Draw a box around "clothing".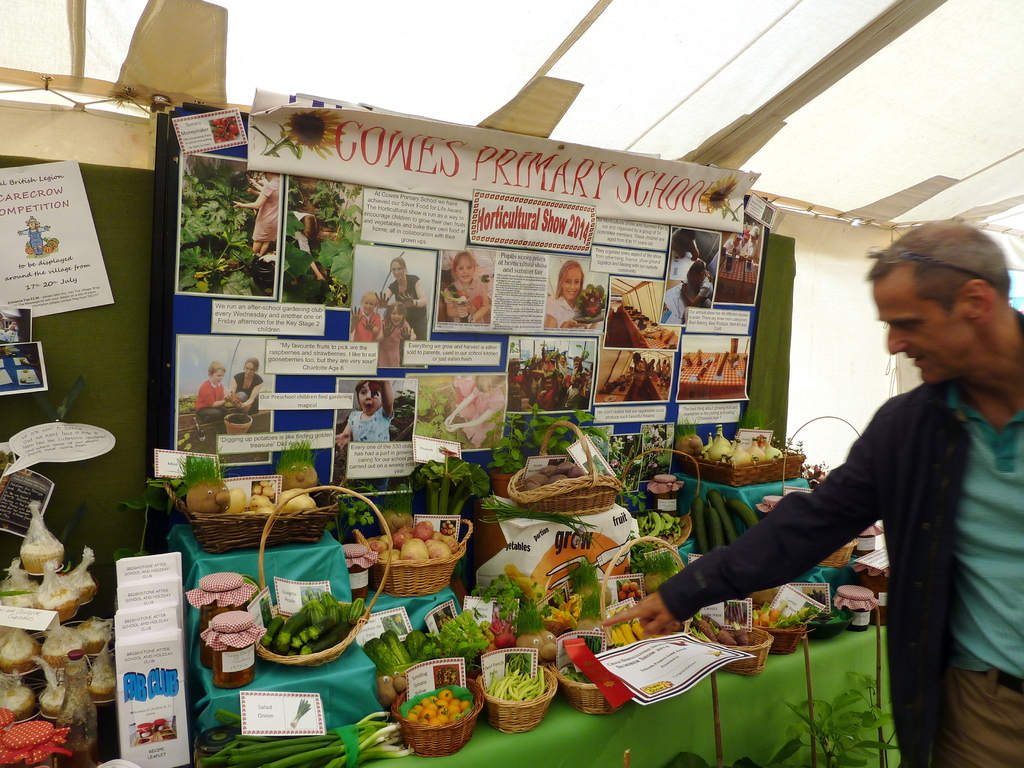
387 276 433 342.
